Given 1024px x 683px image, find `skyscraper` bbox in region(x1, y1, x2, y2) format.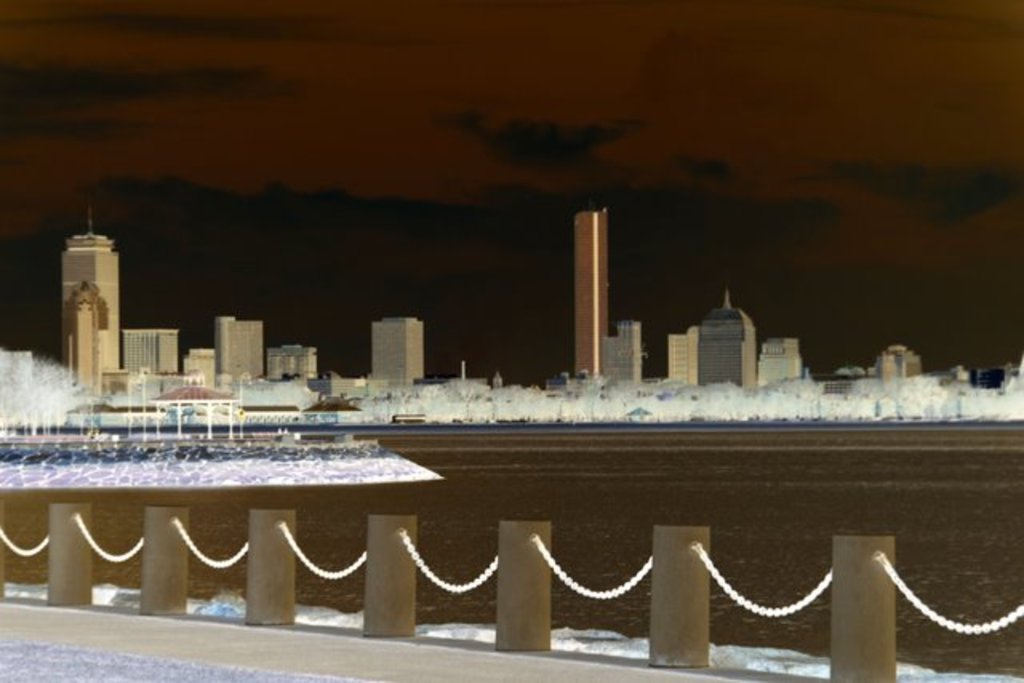
region(211, 315, 264, 382).
